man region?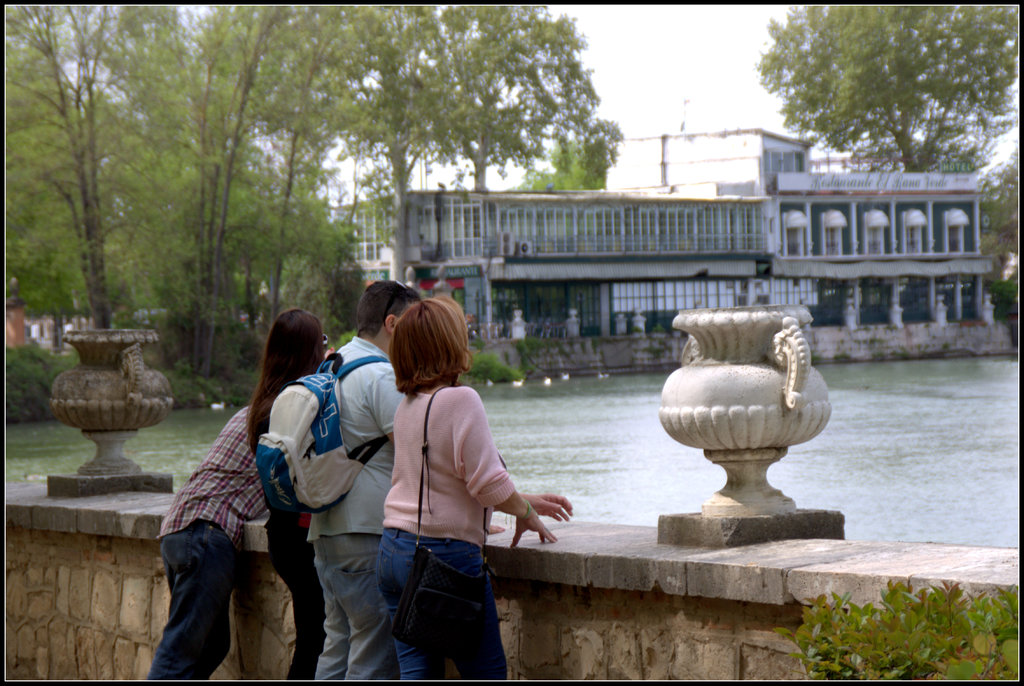
299,287,422,678
